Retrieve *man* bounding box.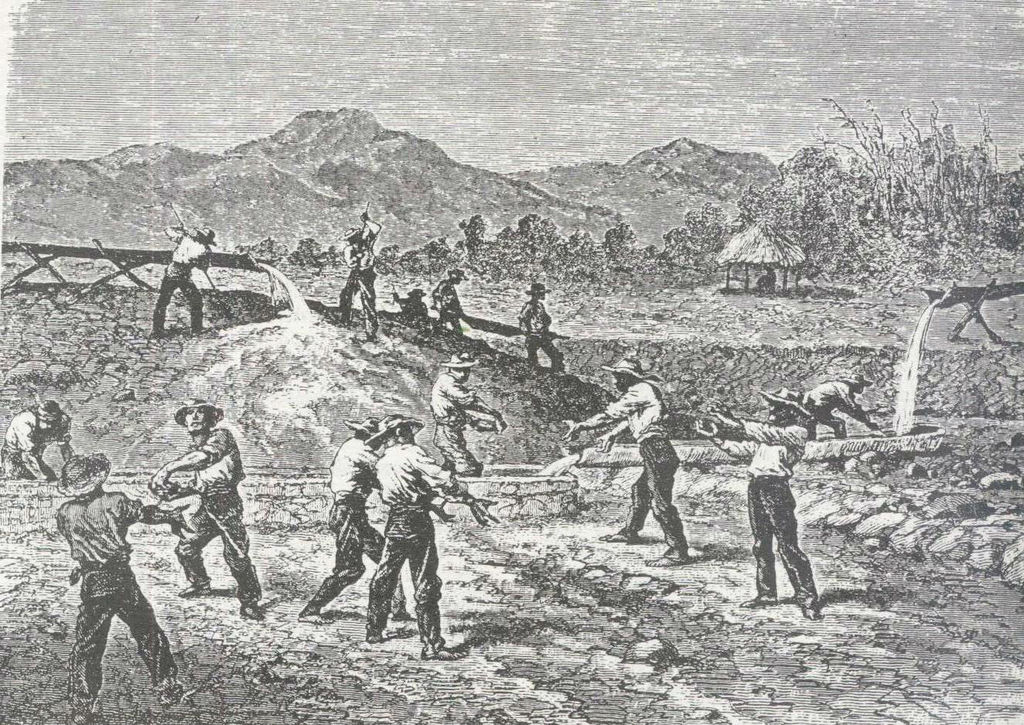
Bounding box: detection(393, 288, 426, 312).
